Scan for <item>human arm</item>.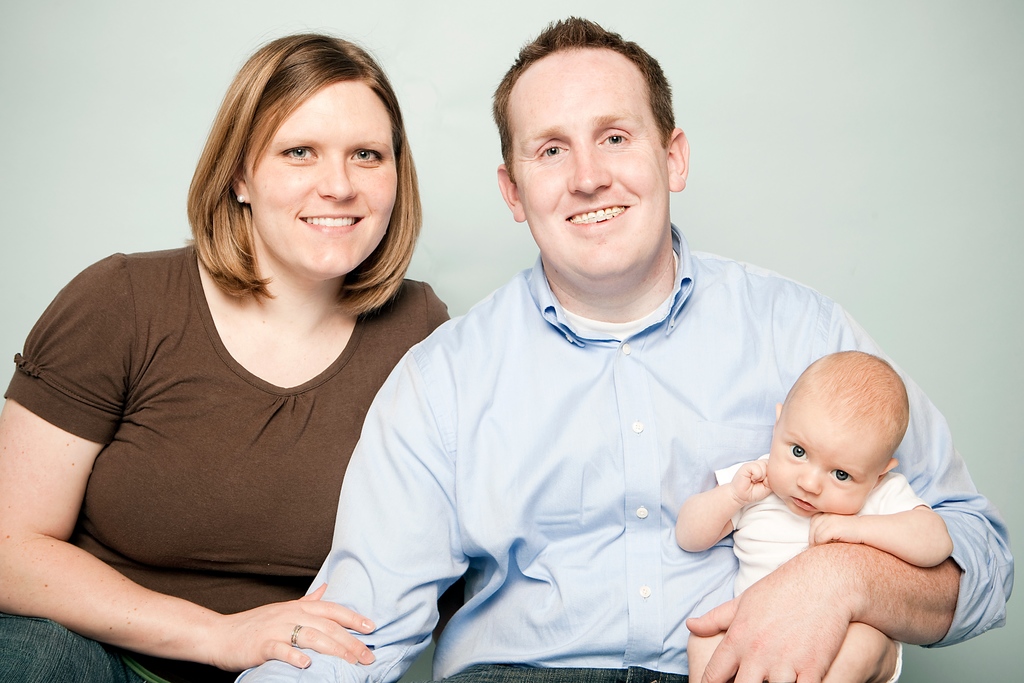
Scan result: crop(699, 297, 1019, 682).
